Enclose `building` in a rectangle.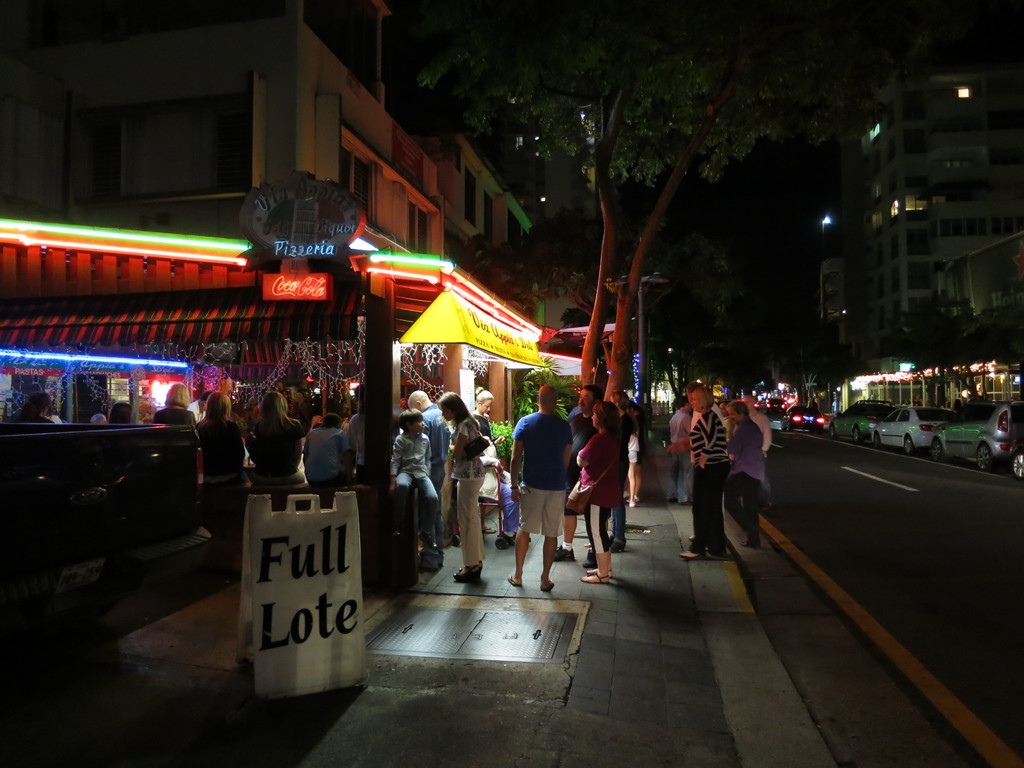
845,63,1023,368.
